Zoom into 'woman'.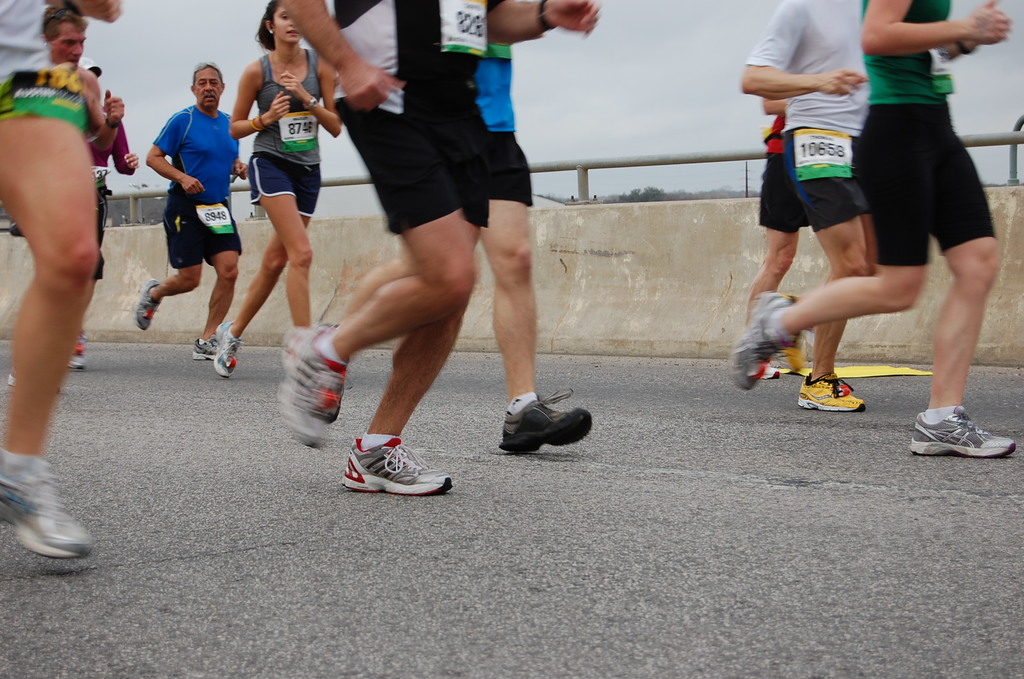
Zoom target: locate(212, 0, 339, 380).
